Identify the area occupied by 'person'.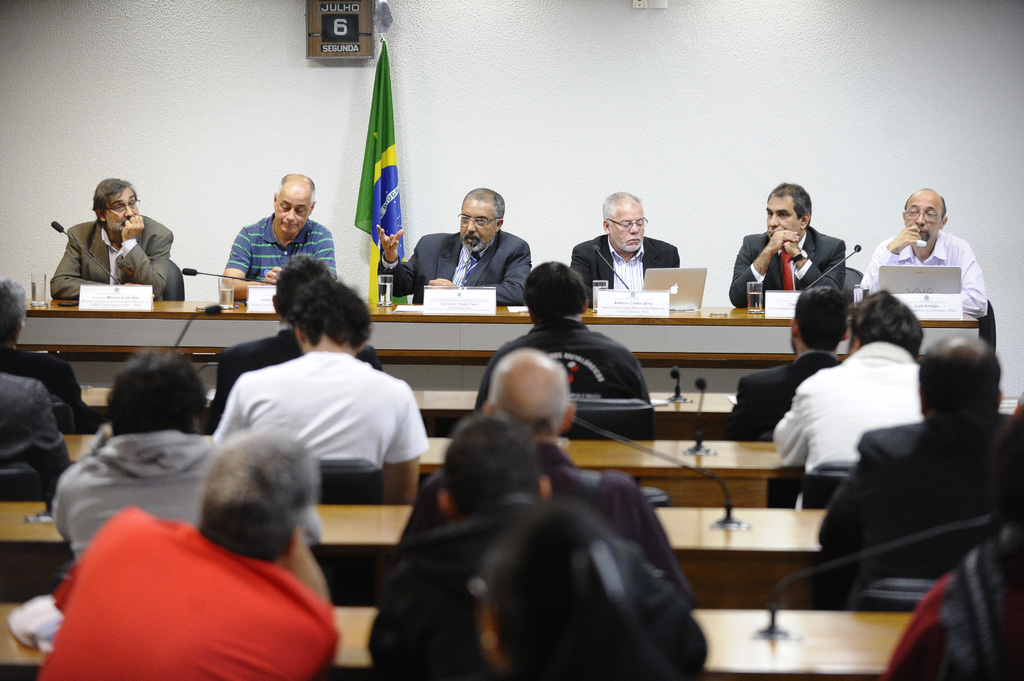
Area: [215, 250, 383, 428].
